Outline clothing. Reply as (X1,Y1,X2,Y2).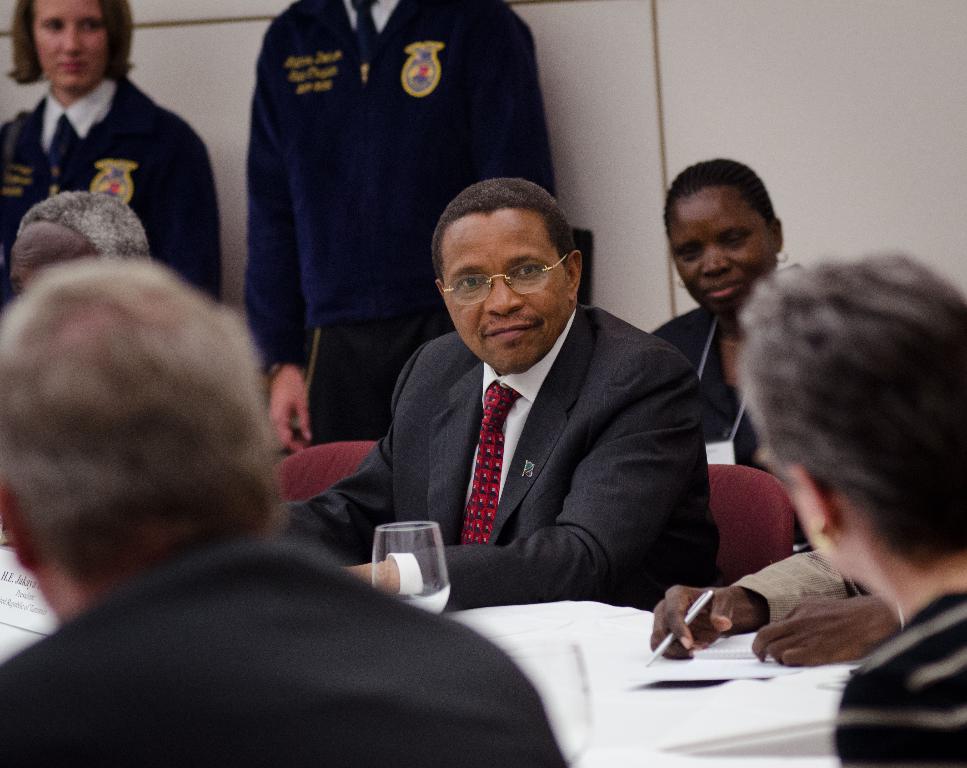
(245,0,555,443).
